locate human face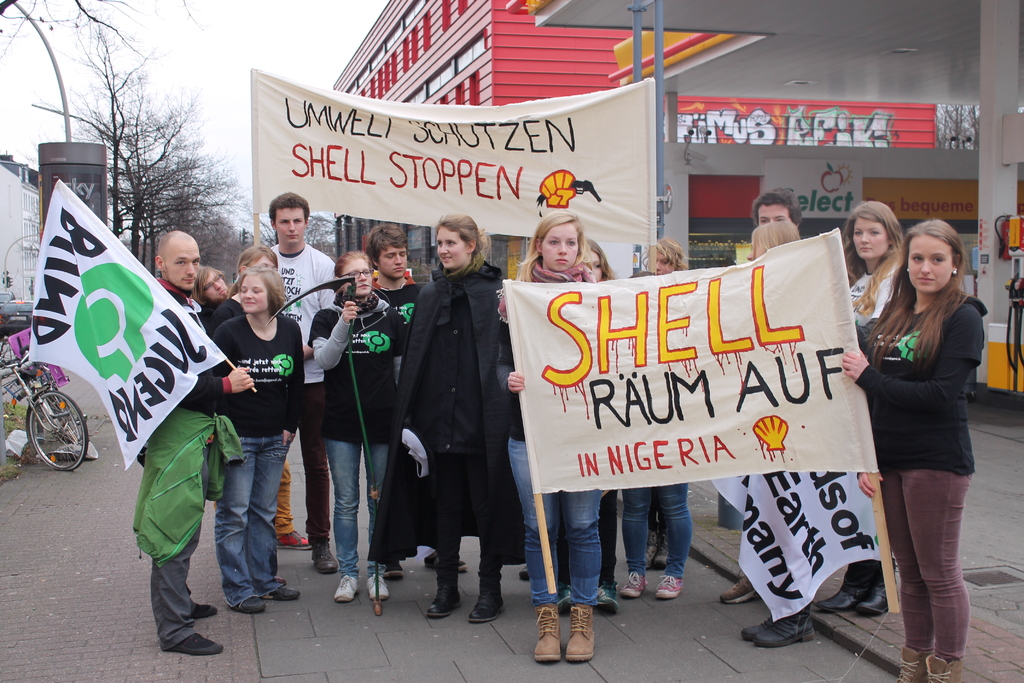
<bbox>589, 248, 602, 276</bbox>
